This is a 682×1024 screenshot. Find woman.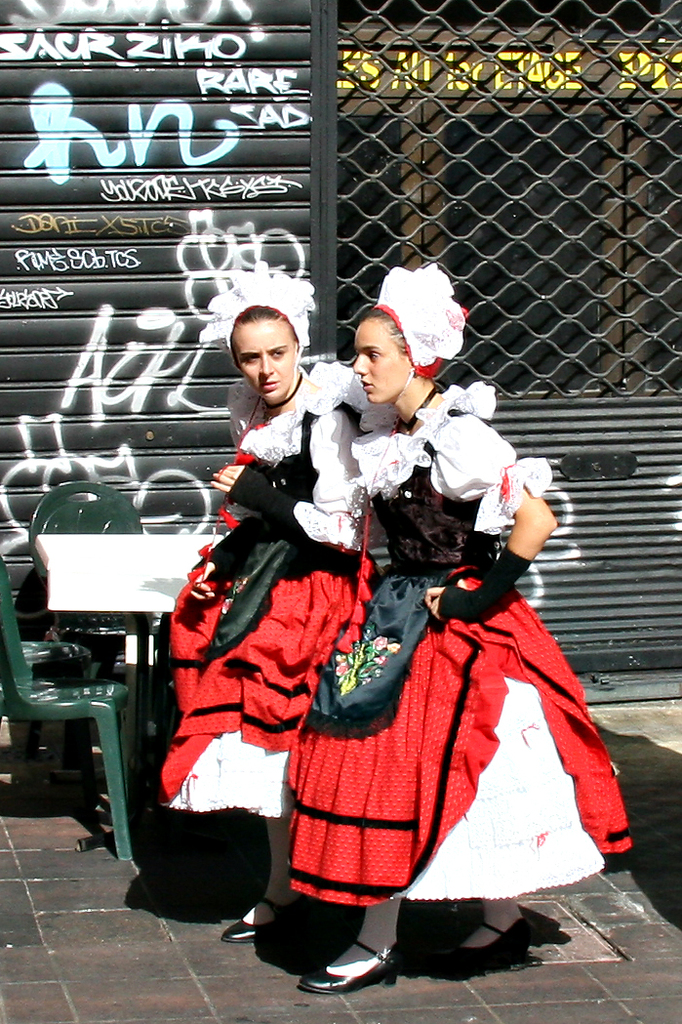
Bounding box: 277/257/627/1005.
